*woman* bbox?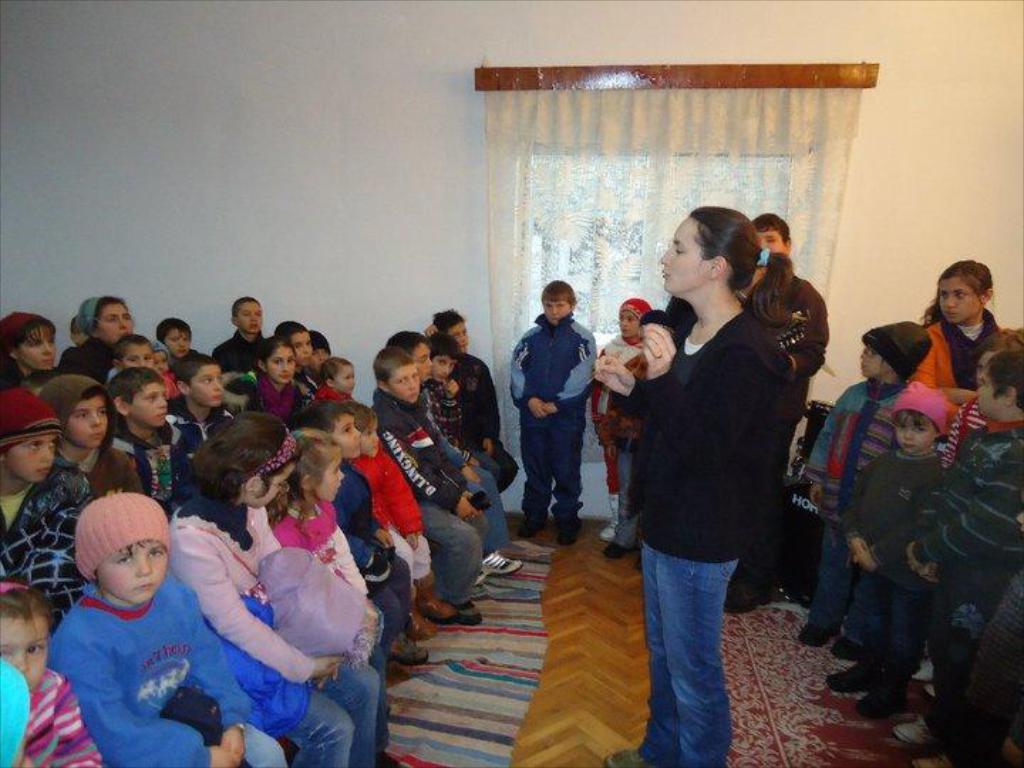
BBox(0, 302, 58, 390)
